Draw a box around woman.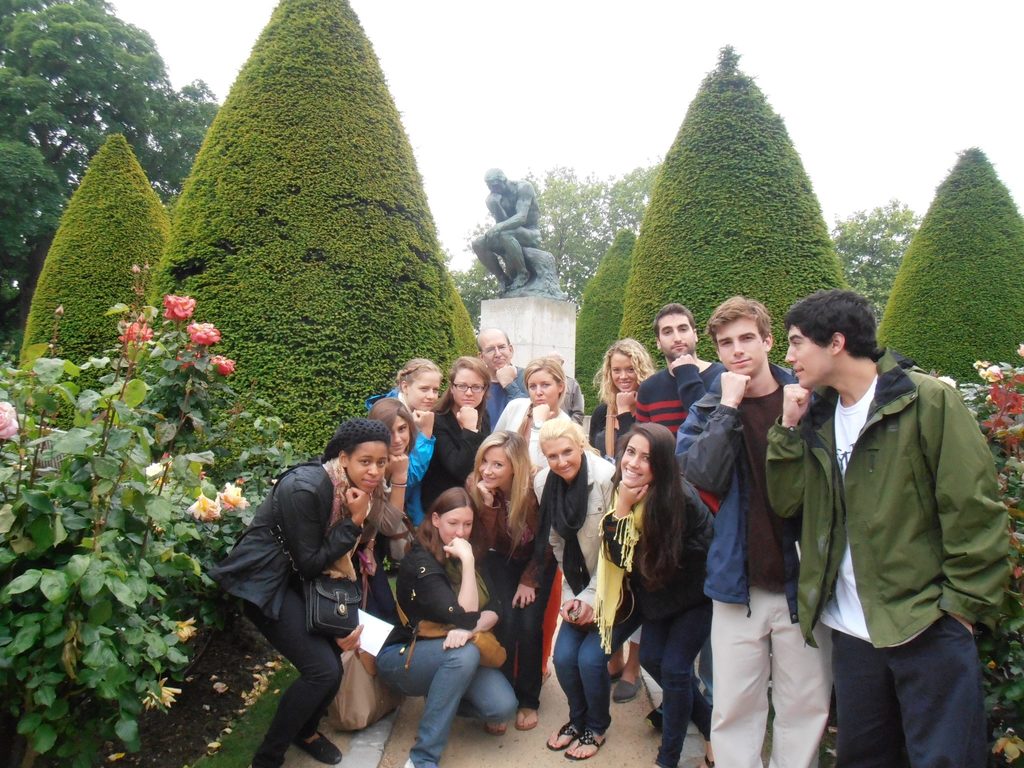
Rect(209, 418, 388, 767).
